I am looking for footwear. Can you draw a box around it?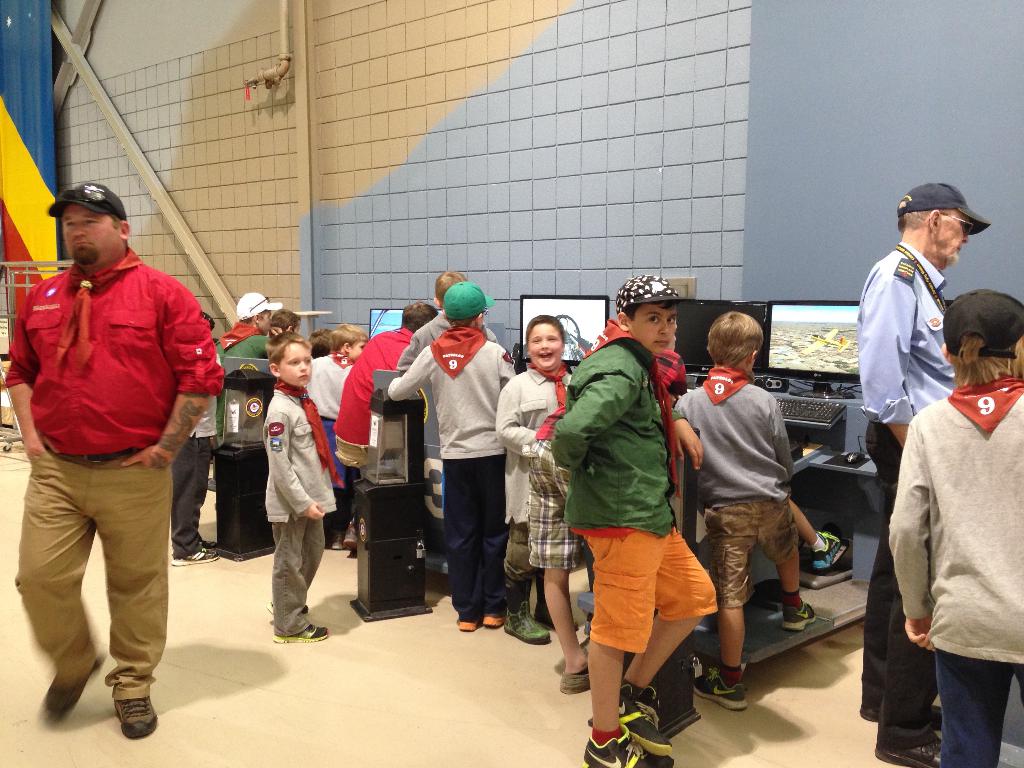
Sure, the bounding box is {"x1": 273, "y1": 626, "x2": 330, "y2": 646}.
